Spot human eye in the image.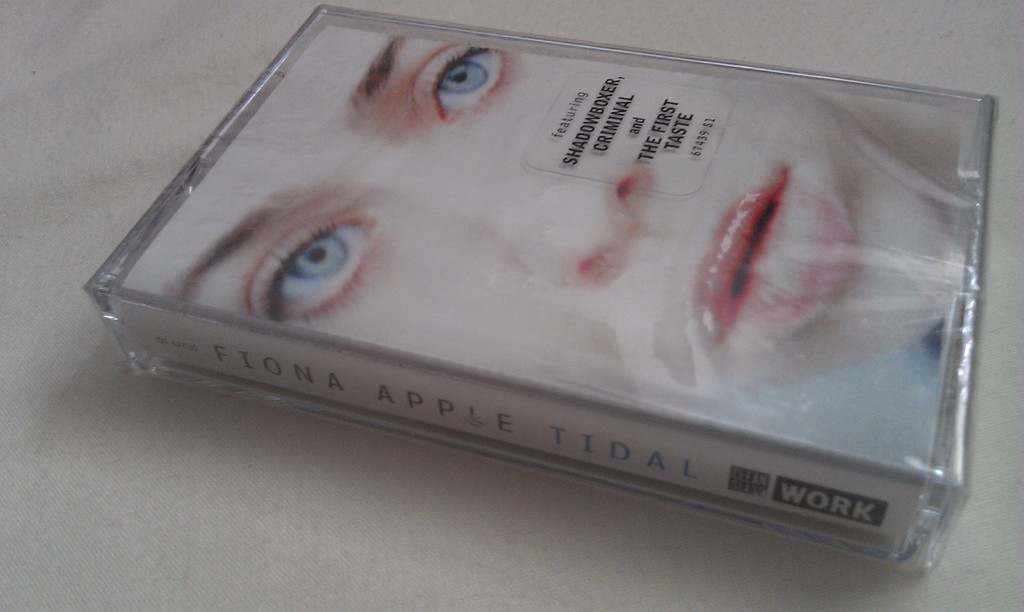
human eye found at Rect(250, 205, 376, 330).
